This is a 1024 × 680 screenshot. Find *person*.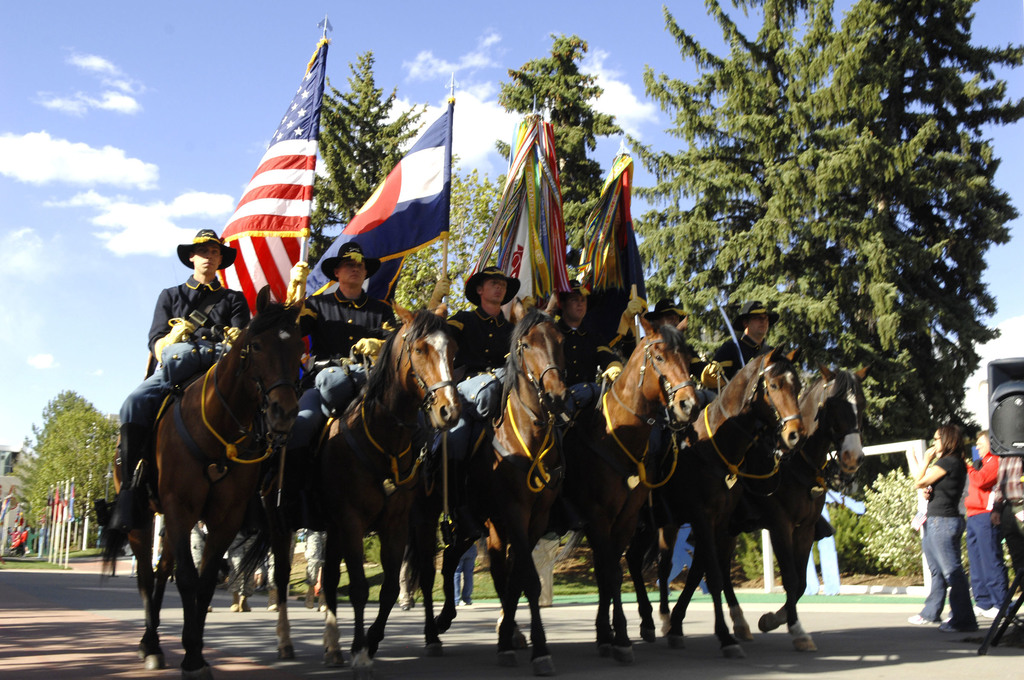
Bounding box: Rect(624, 298, 726, 524).
